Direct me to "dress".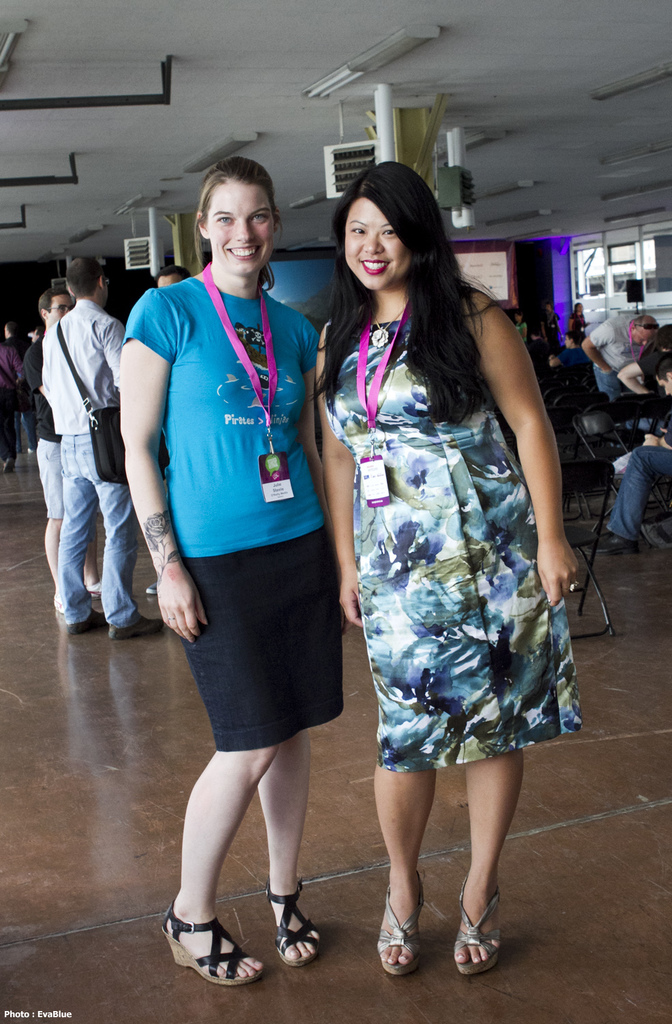
Direction: box=[116, 281, 342, 756].
